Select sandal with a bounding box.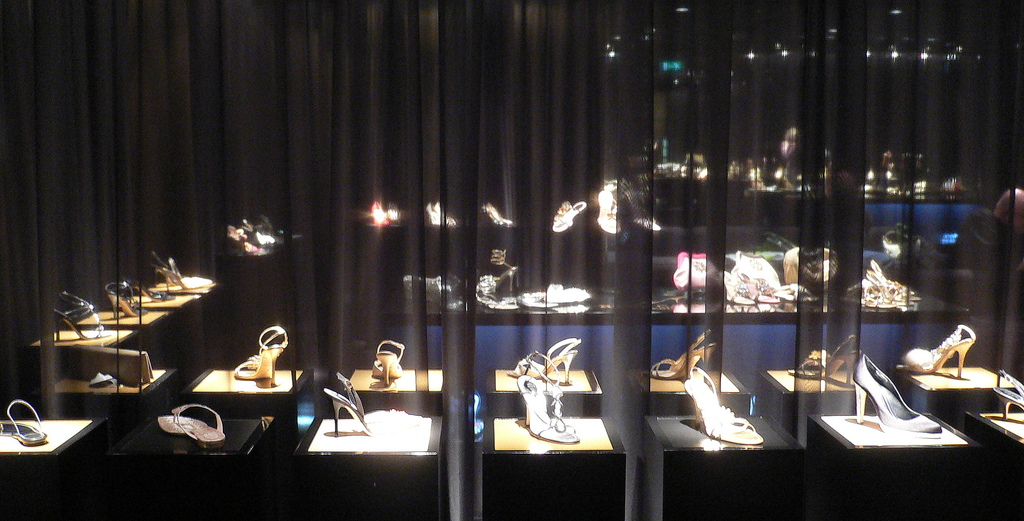
<bbox>372, 336, 404, 384</bbox>.
